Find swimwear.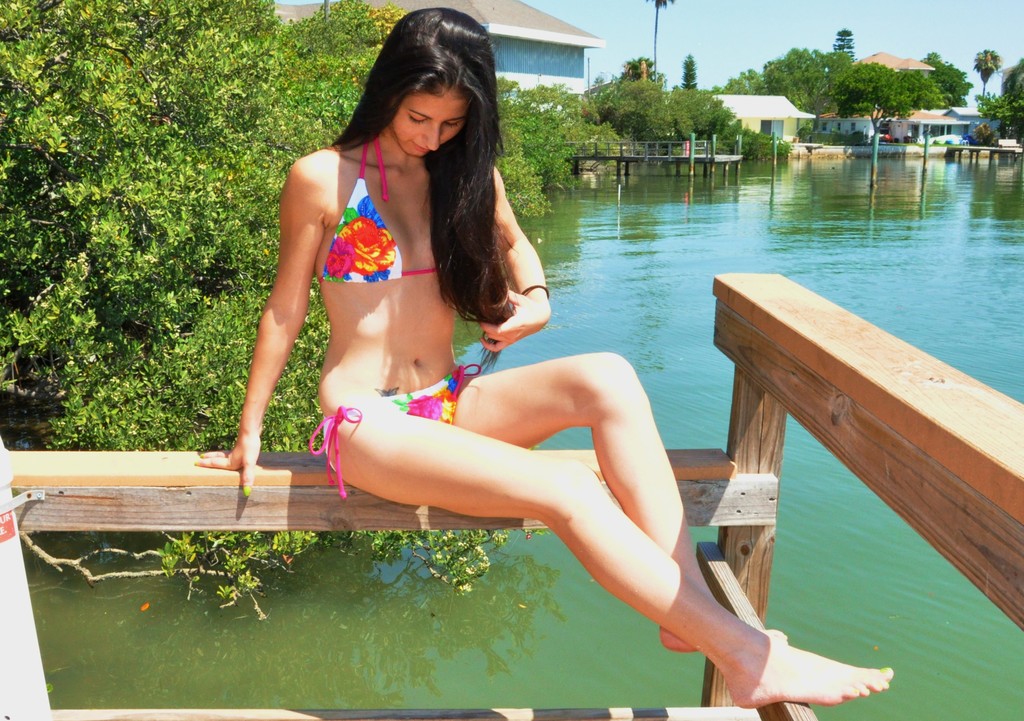
Rect(313, 147, 520, 296).
